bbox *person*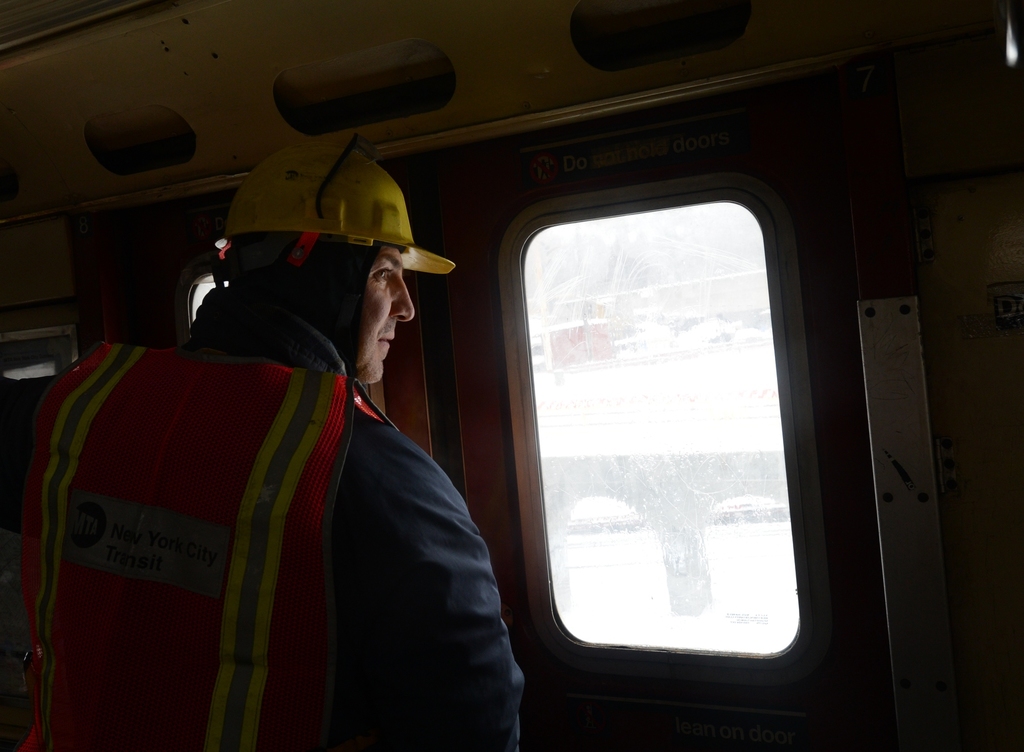
detection(3, 145, 521, 751)
